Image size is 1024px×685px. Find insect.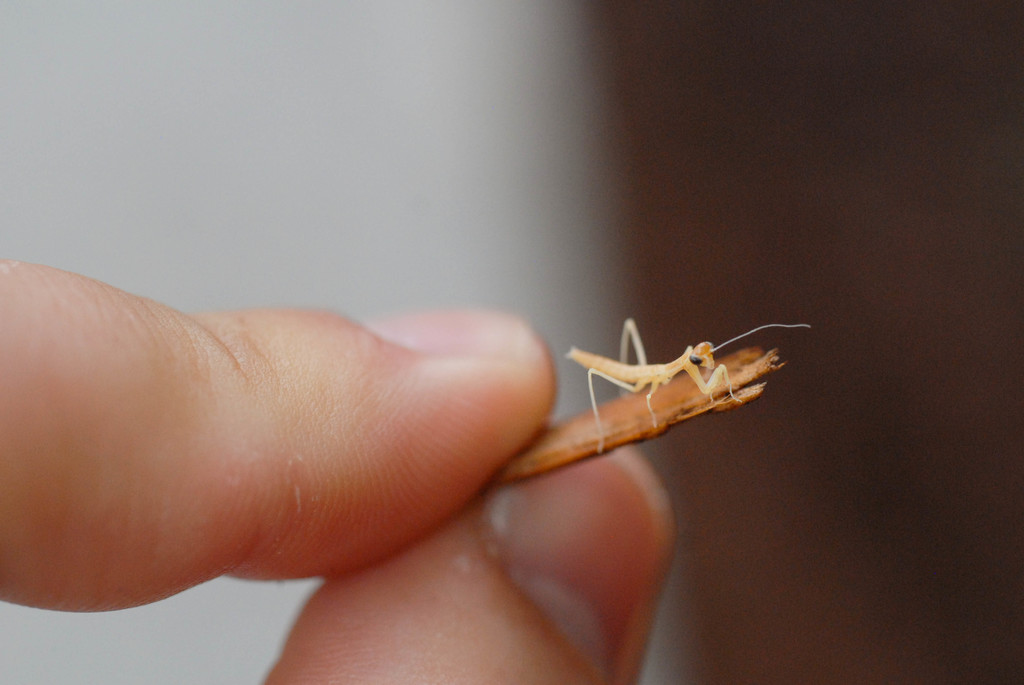
bbox=(565, 319, 811, 459).
